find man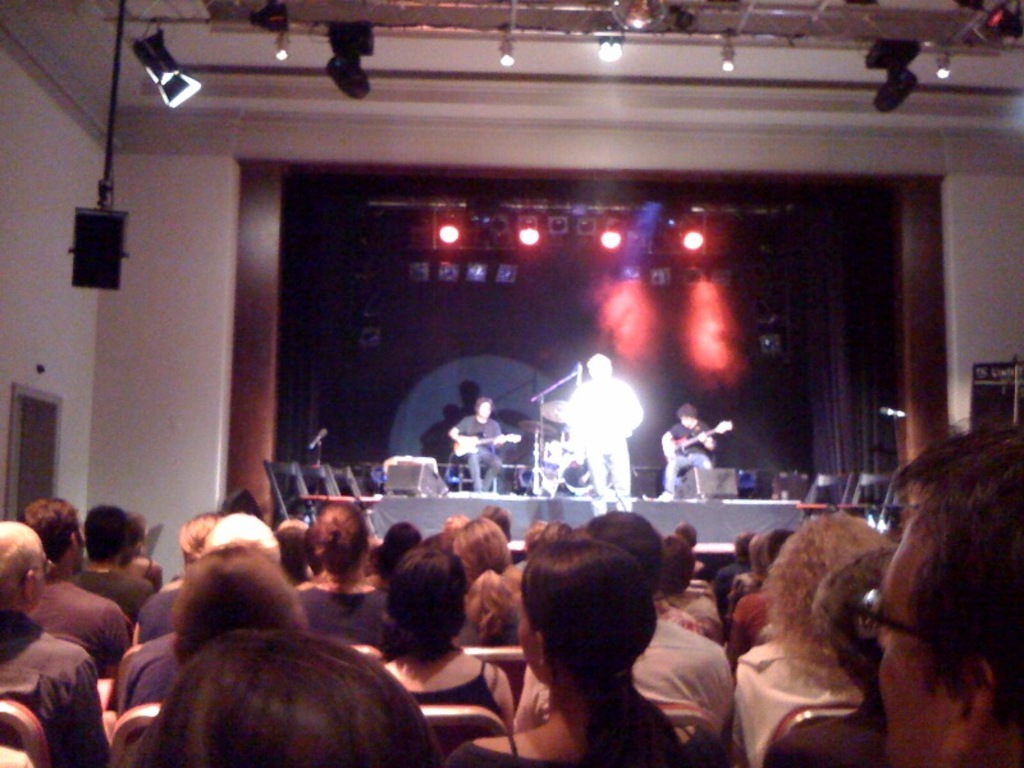
513 508 724 765
